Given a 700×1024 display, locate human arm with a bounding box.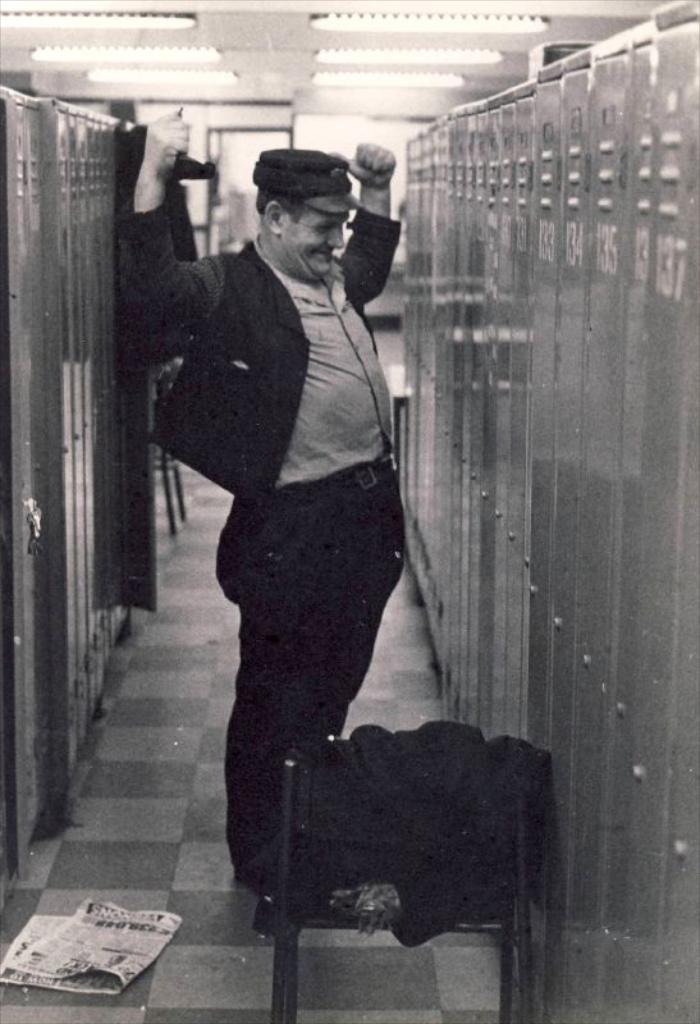
Located: 124/113/219/333.
